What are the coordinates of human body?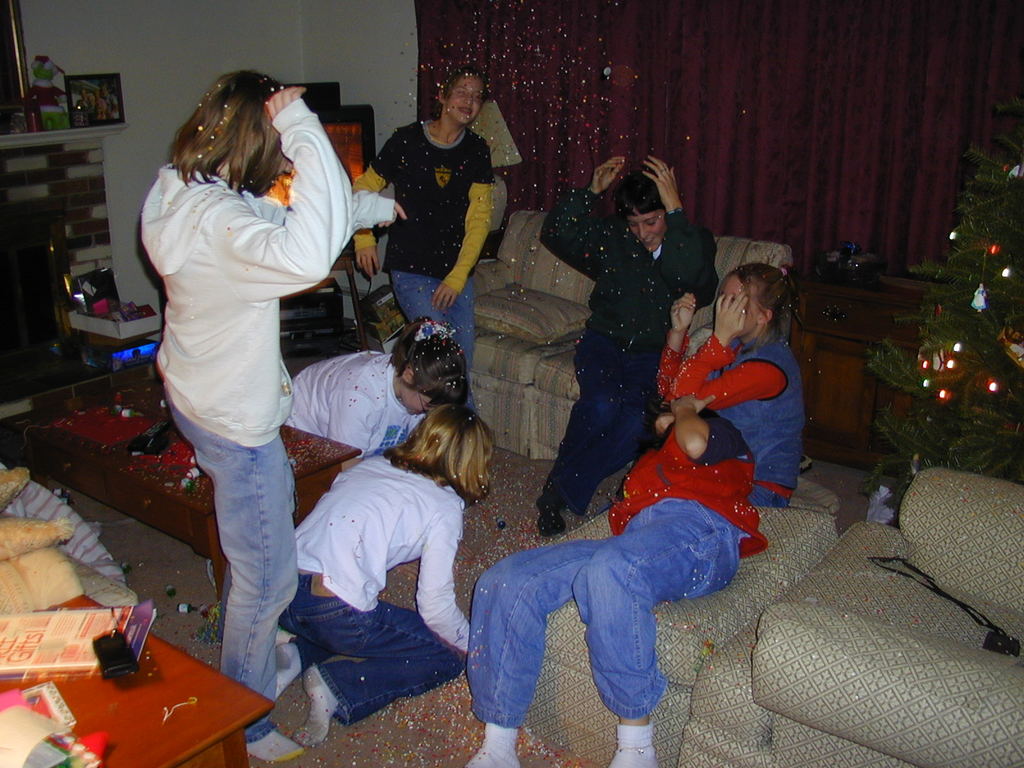
region(280, 404, 491, 748).
